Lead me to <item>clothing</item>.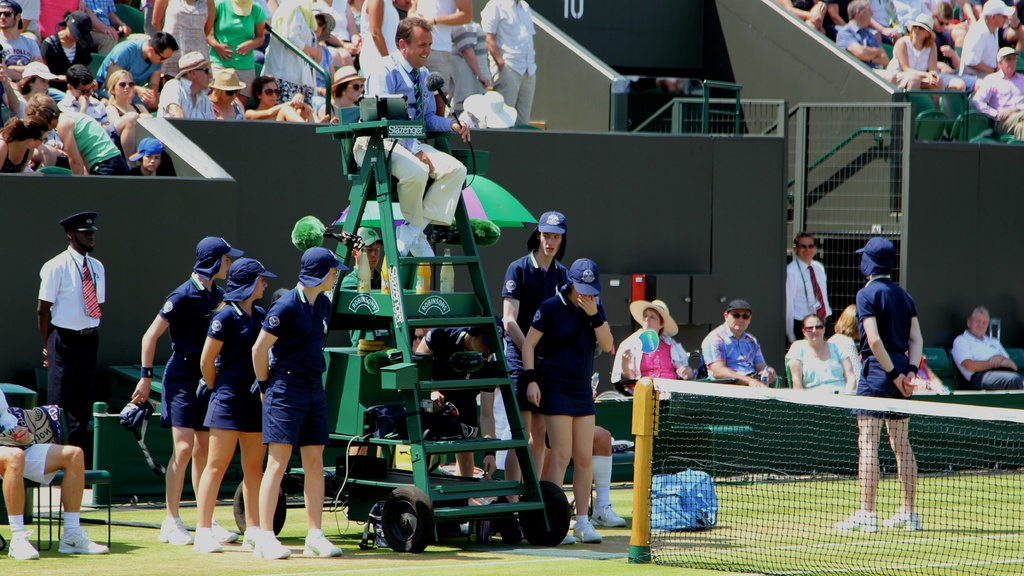
Lead to [left=856, top=279, right=910, bottom=416].
